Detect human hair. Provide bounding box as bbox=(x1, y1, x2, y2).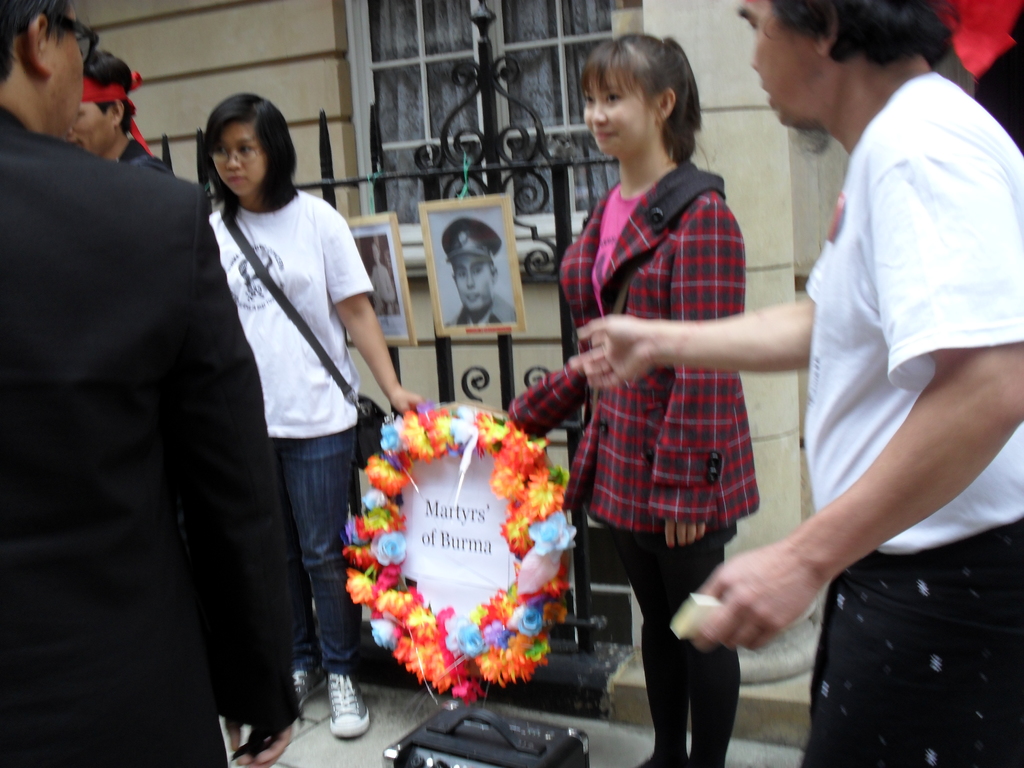
bbox=(80, 47, 133, 132).
